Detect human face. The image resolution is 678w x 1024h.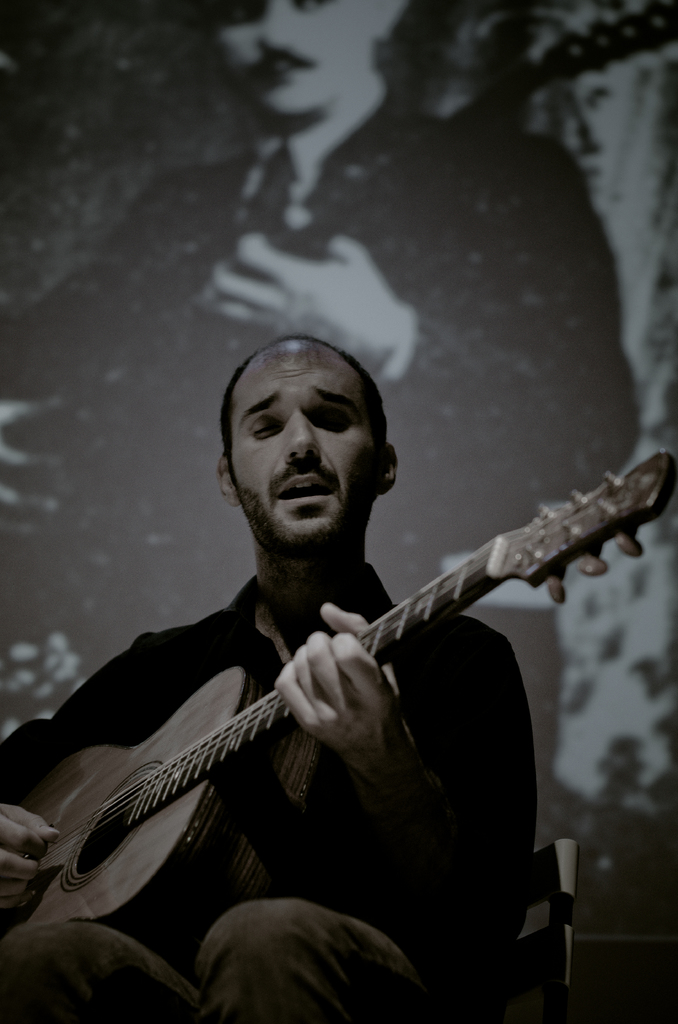
(left=231, top=344, right=385, bottom=548).
